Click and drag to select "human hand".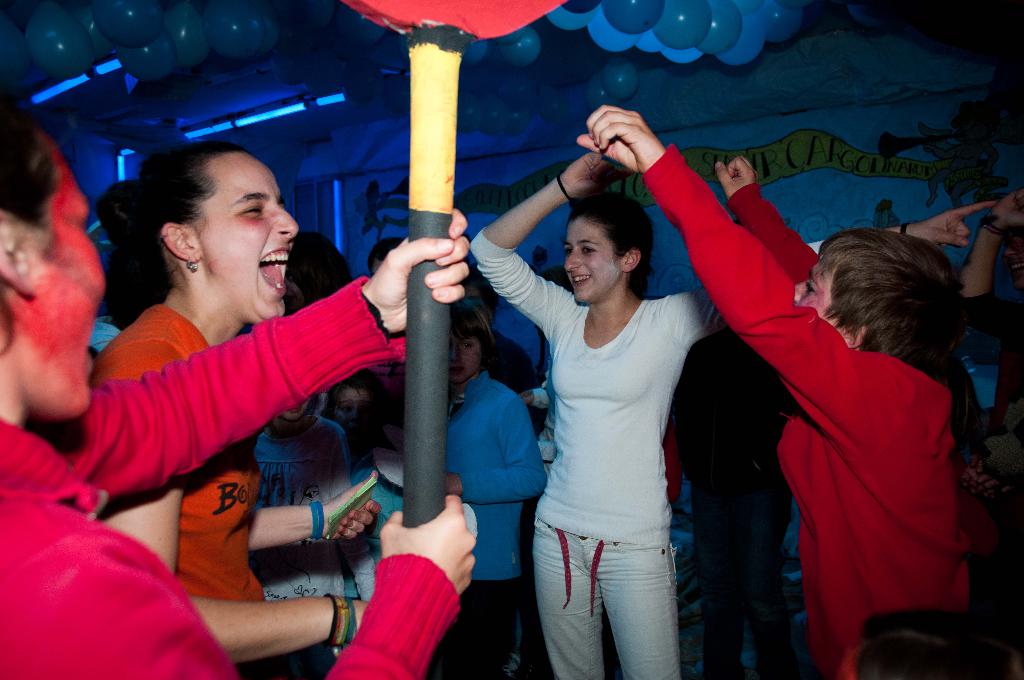
Selection: <region>963, 450, 998, 508</region>.
